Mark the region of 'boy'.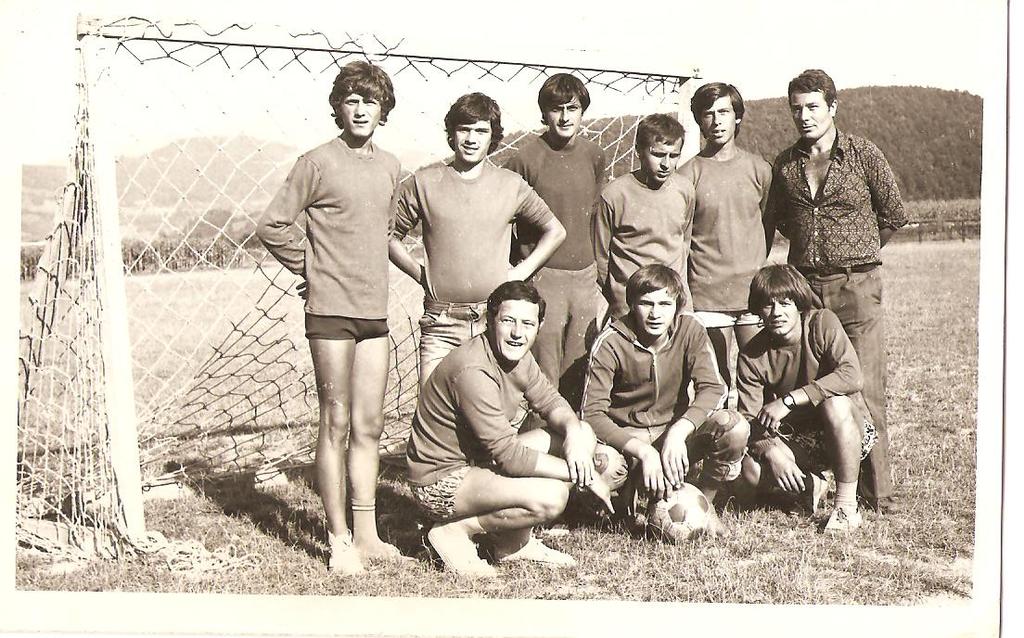
Region: box(252, 59, 417, 578).
